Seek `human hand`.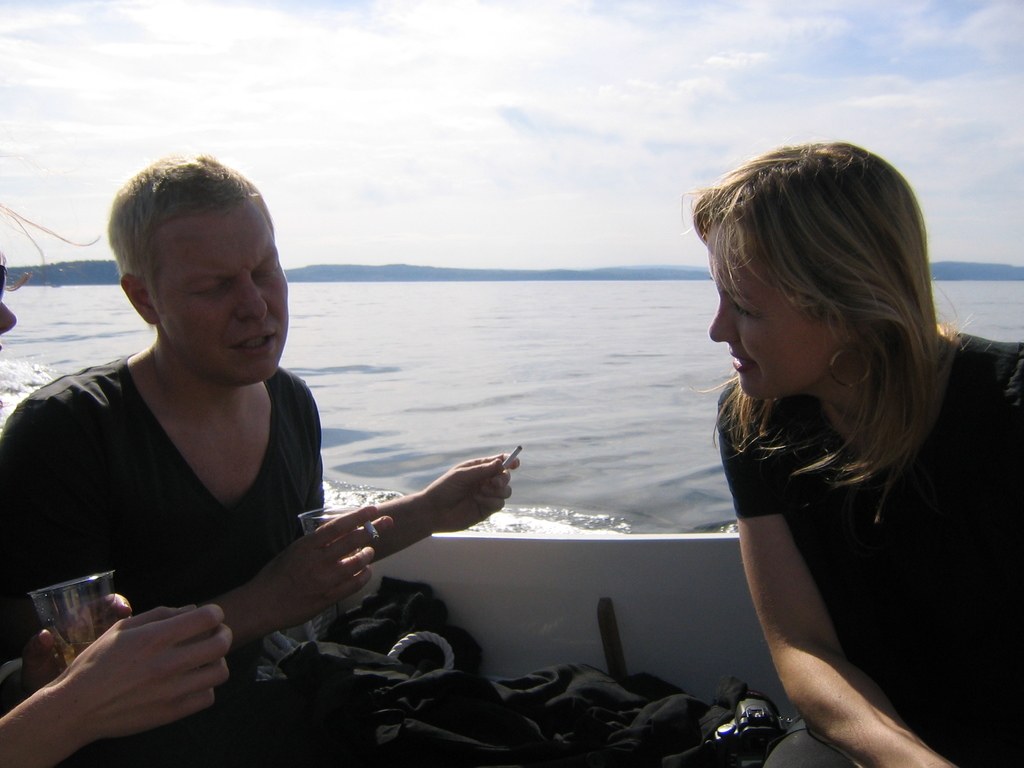
(x1=253, y1=502, x2=395, y2=627).
